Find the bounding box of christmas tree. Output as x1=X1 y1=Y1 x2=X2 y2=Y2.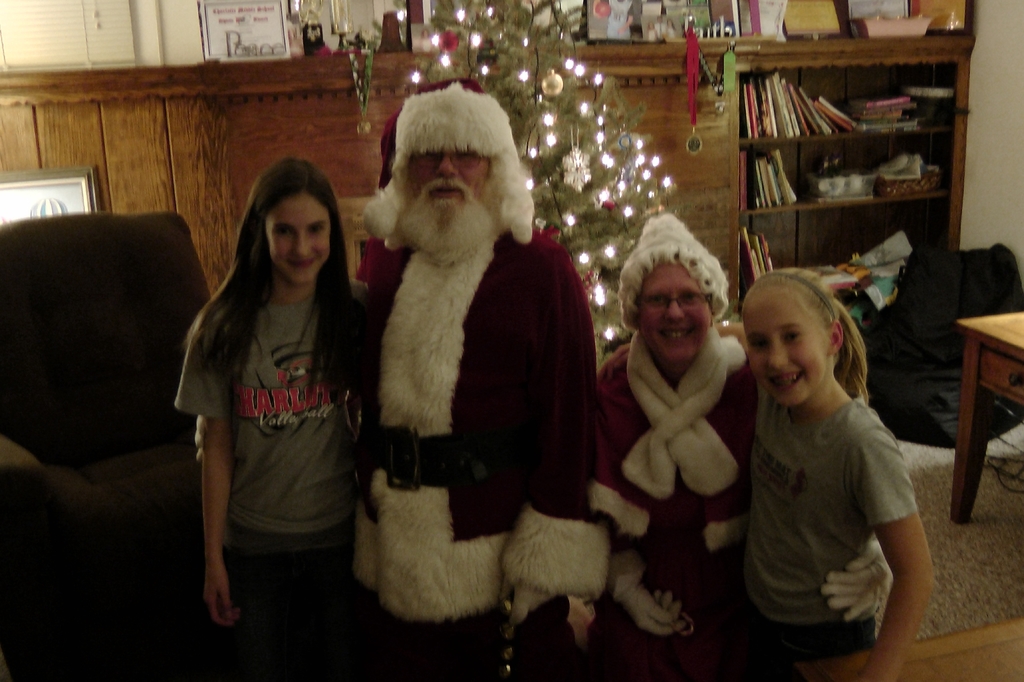
x1=396 y1=0 x2=696 y2=356.
